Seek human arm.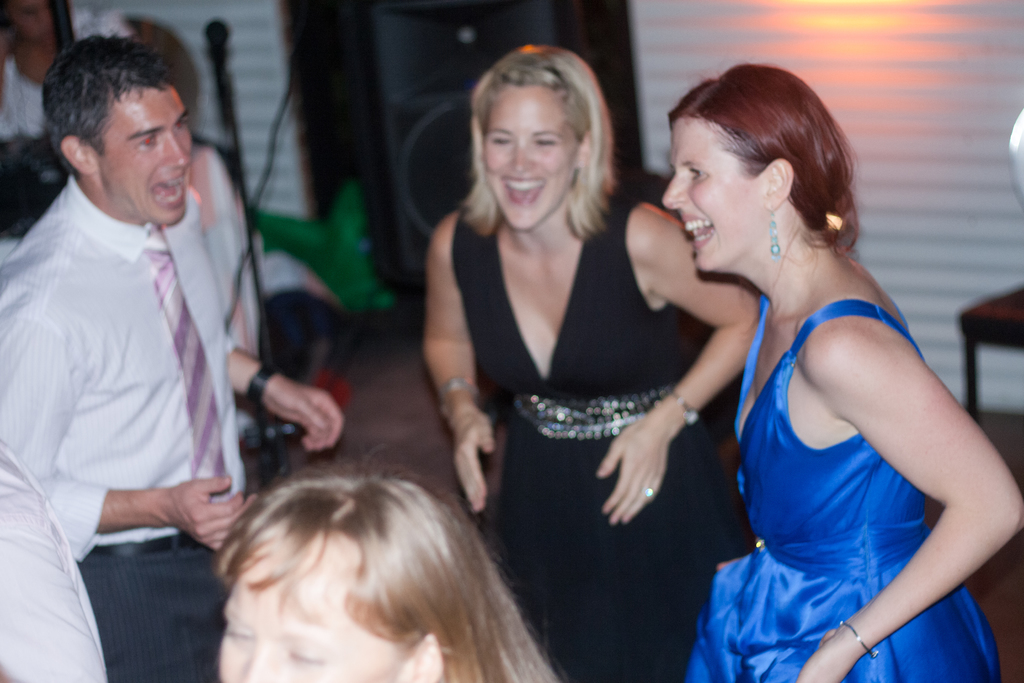
596 199 767 528.
